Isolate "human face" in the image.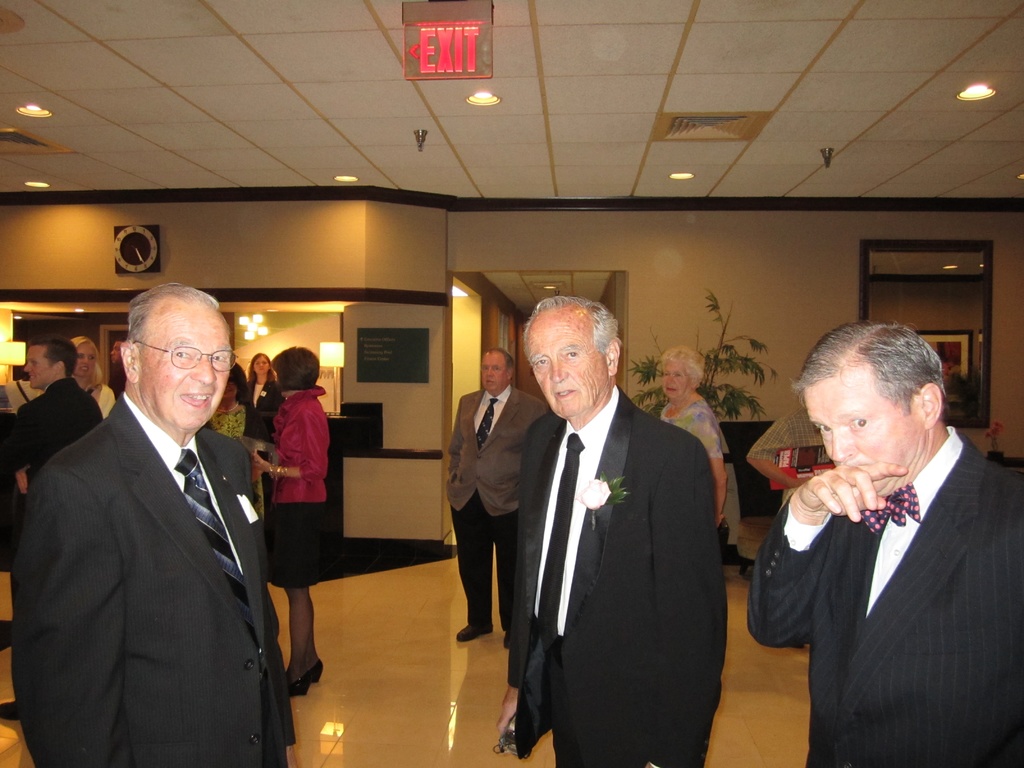
Isolated region: <region>24, 344, 57, 384</region>.
